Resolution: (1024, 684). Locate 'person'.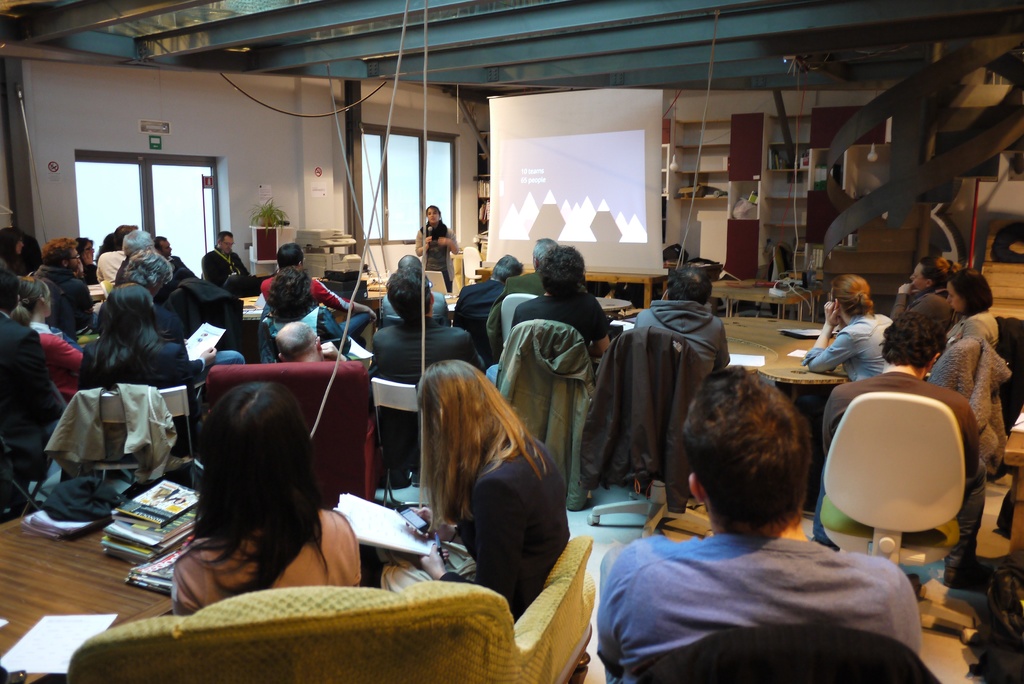
crop(415, 206, 459, 289).
